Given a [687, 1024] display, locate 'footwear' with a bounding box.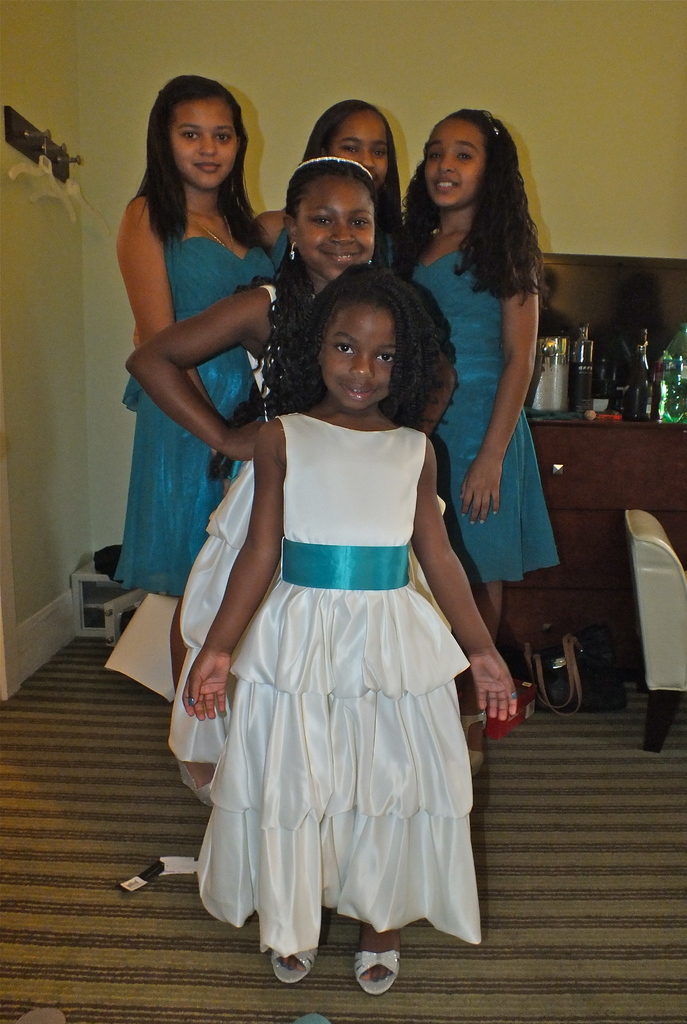
Located: rect(186, 762, 207, 798).
